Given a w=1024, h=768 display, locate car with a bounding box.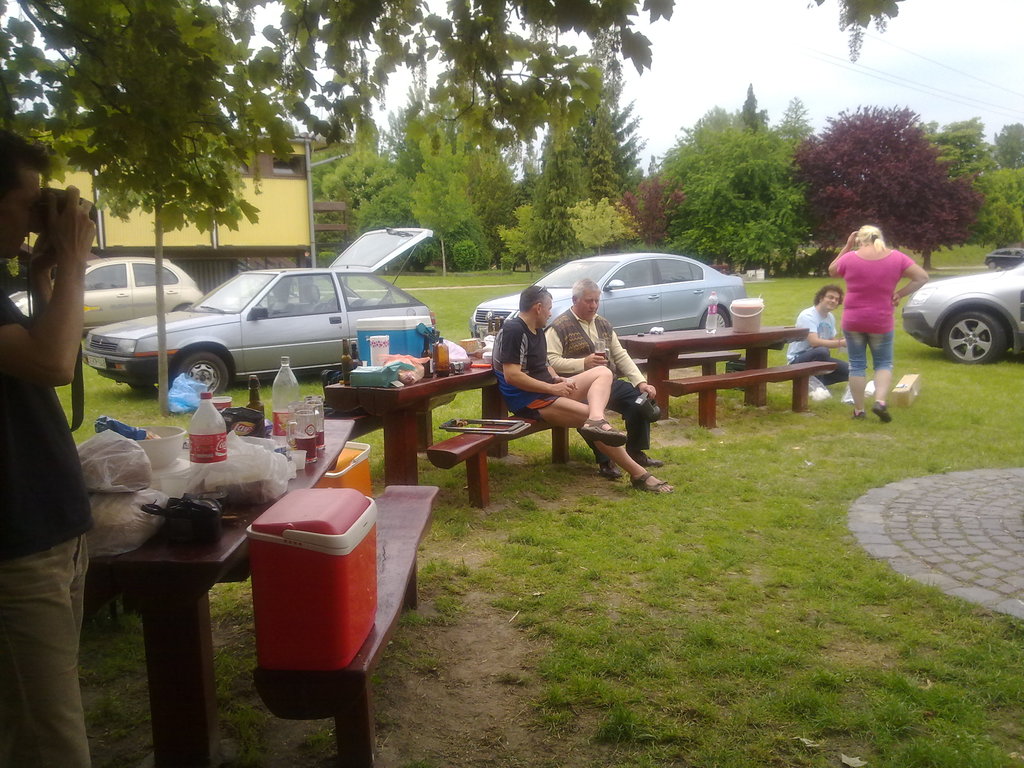
Located: left=468, top=250, right=748, bottom=347.
